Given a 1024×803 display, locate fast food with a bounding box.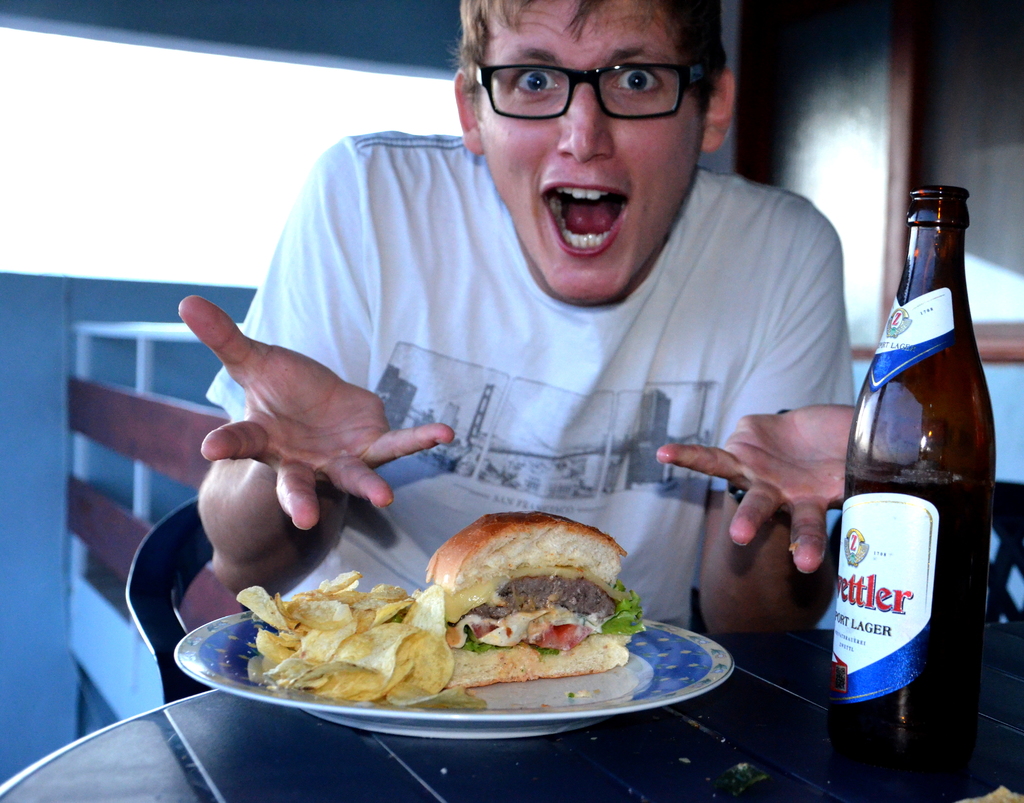
Located: 413 499 638 688.
